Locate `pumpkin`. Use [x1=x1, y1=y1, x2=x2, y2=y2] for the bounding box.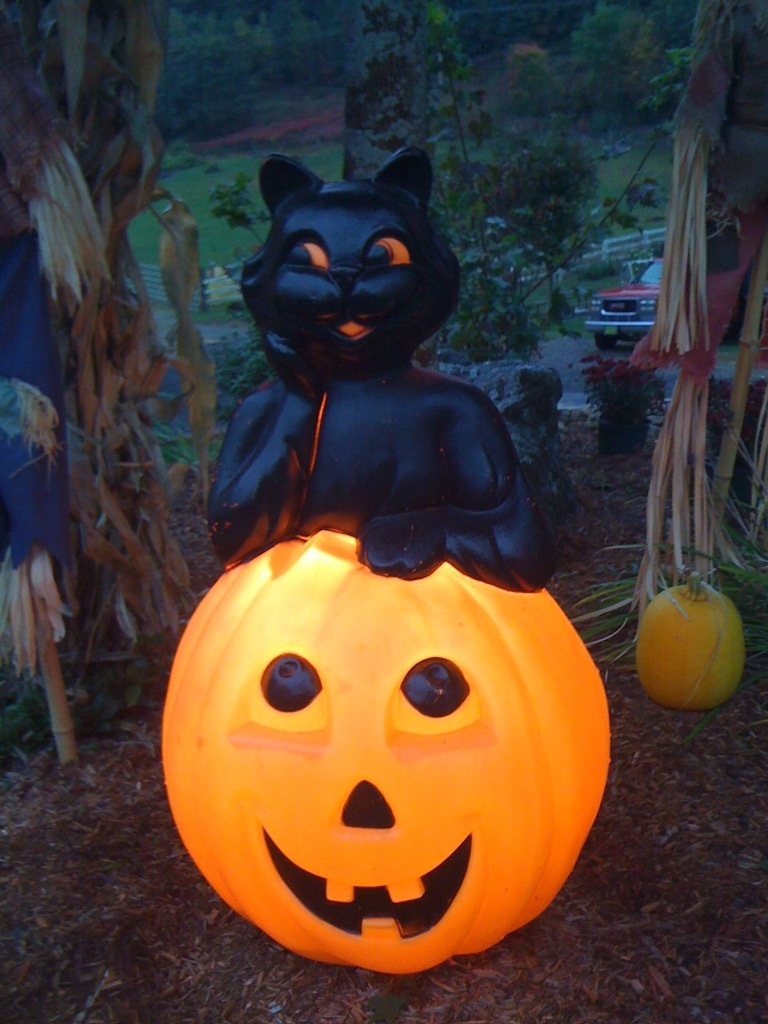
[x1=166, y1=501, x2=619, y2=963].
